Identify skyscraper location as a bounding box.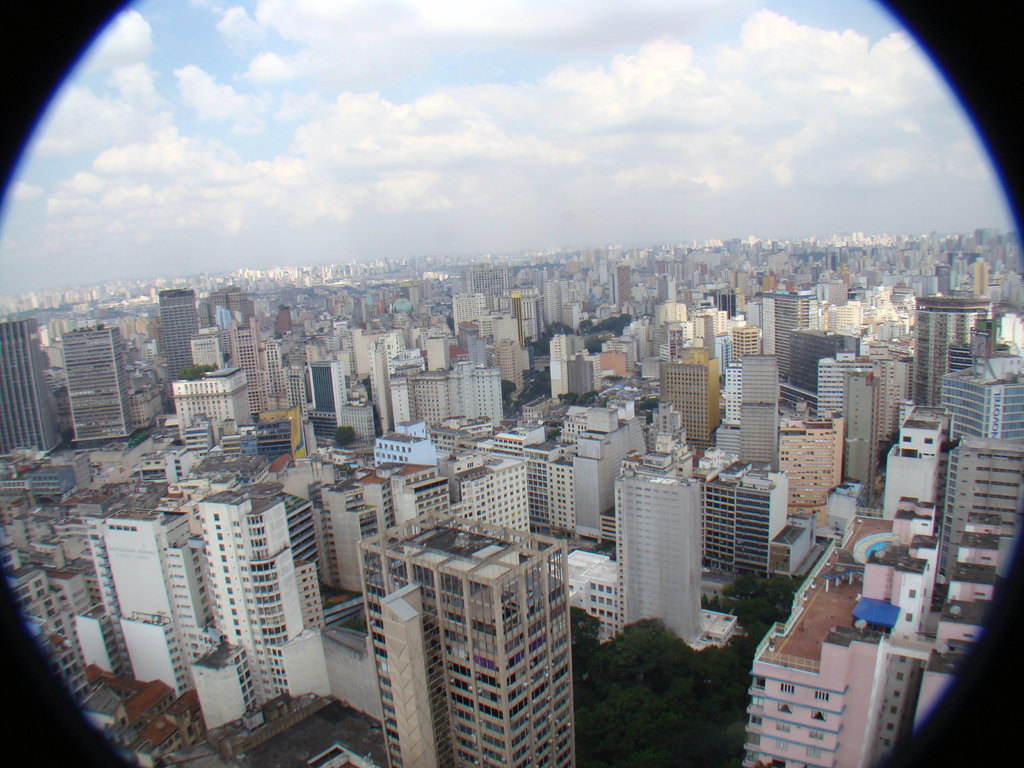
(left=358, top=521, right=592, bottom=763).
